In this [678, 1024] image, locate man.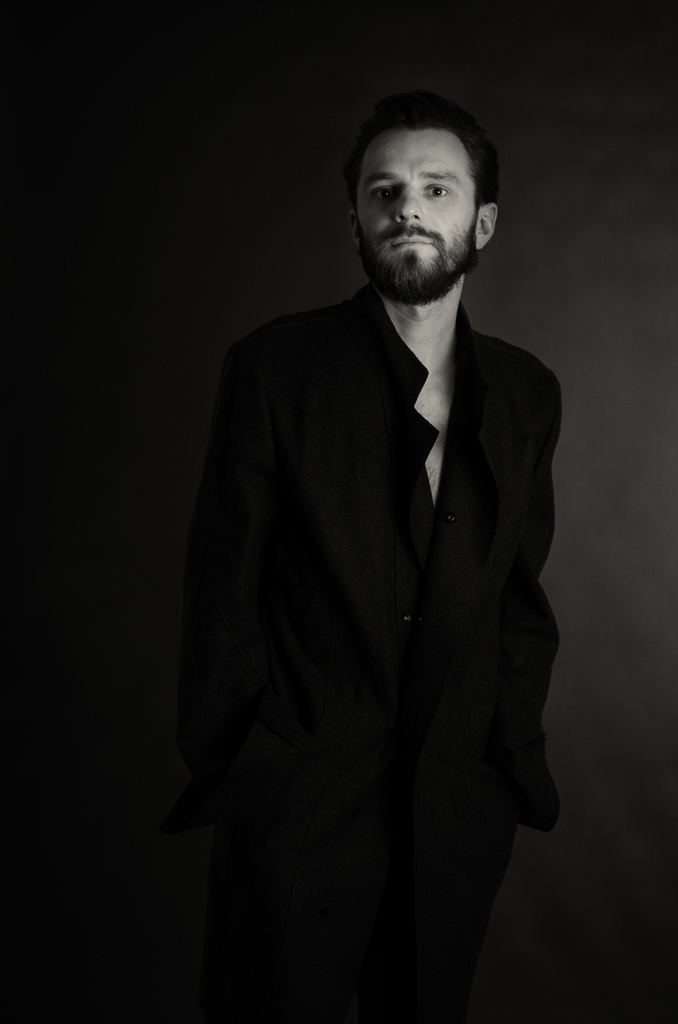
Bounding box: {"x1": 166, "y1": 66, "x2": 595, "y2": 993}.
